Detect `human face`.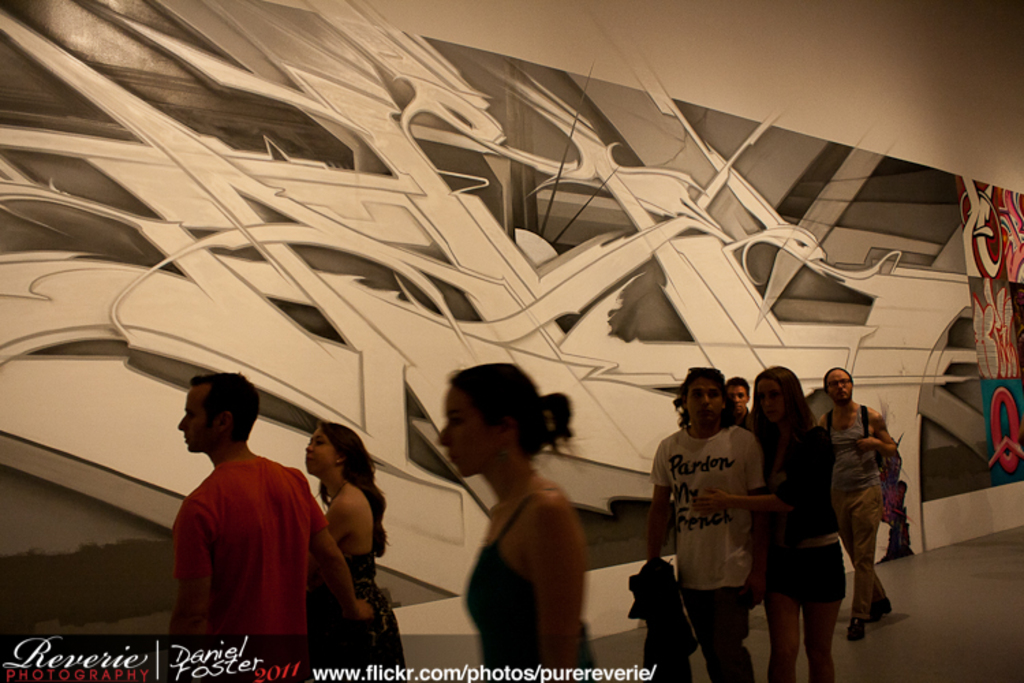
Detected at (687, 377, 722, 423).
